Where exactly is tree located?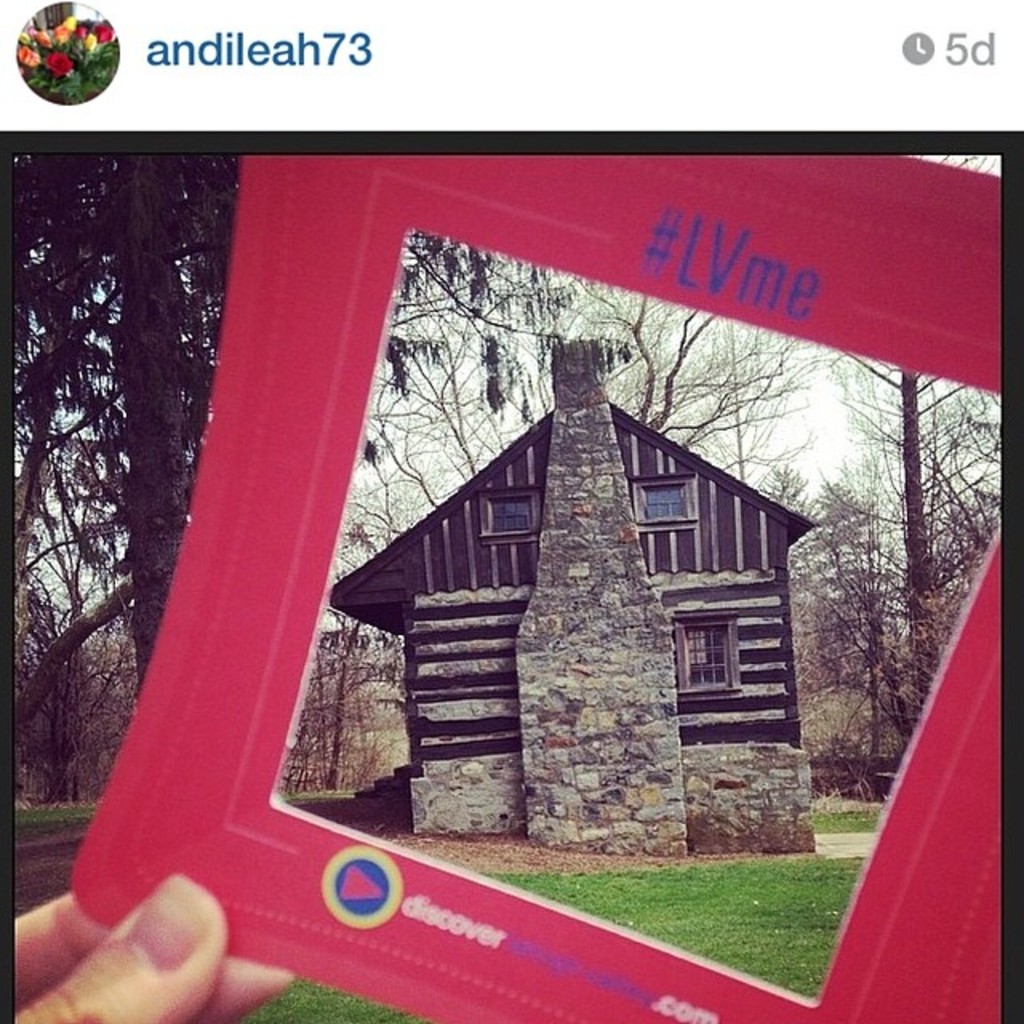
Its bounding box is {"x1": 814, "y1": 157, "x2": 1003, "y2": 771}.
